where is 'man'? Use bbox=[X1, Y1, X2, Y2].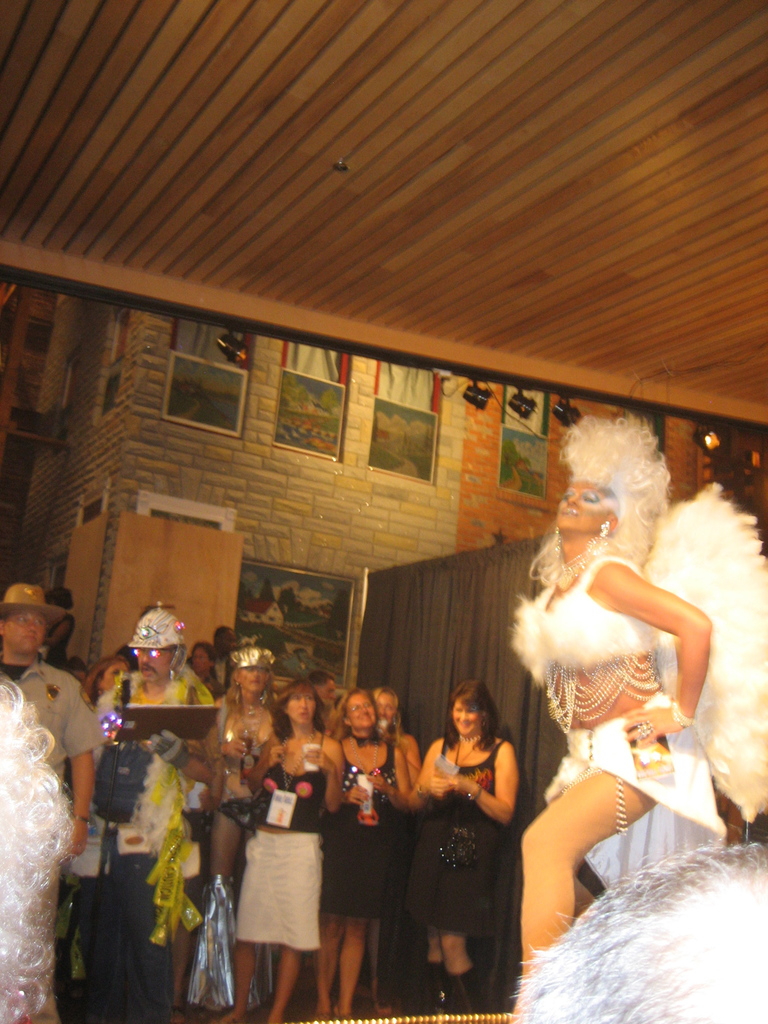
bbox=[0, 568, 116, 853].
